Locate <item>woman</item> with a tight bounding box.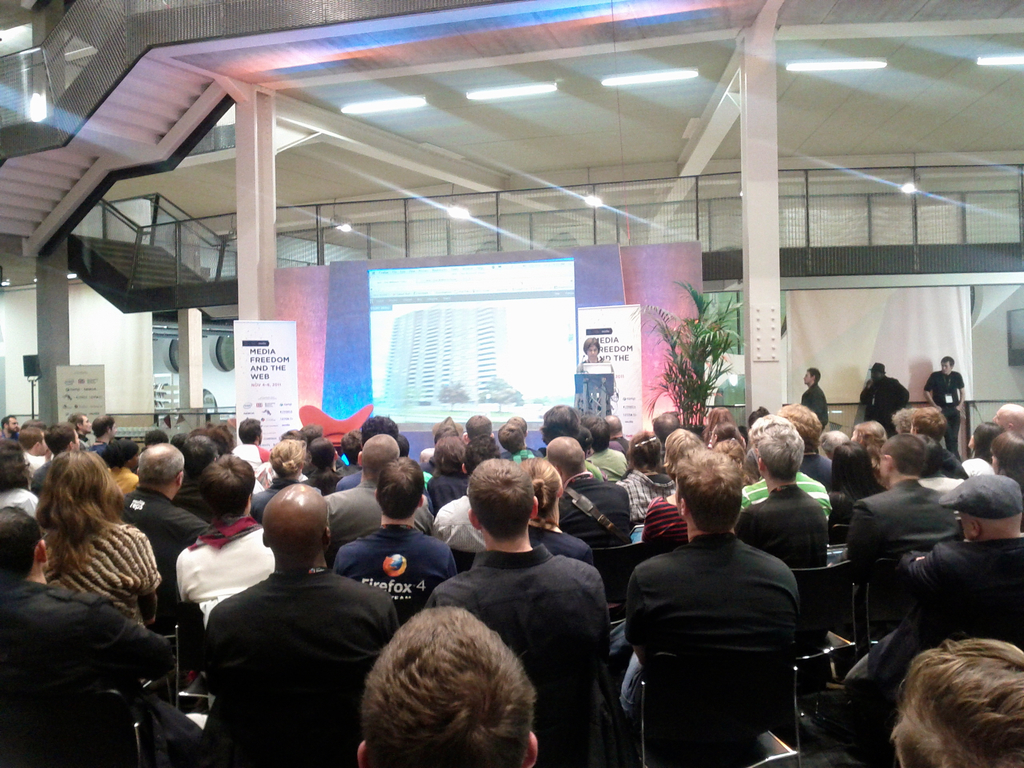
left=575, top=336, right=609, bottom=378.
